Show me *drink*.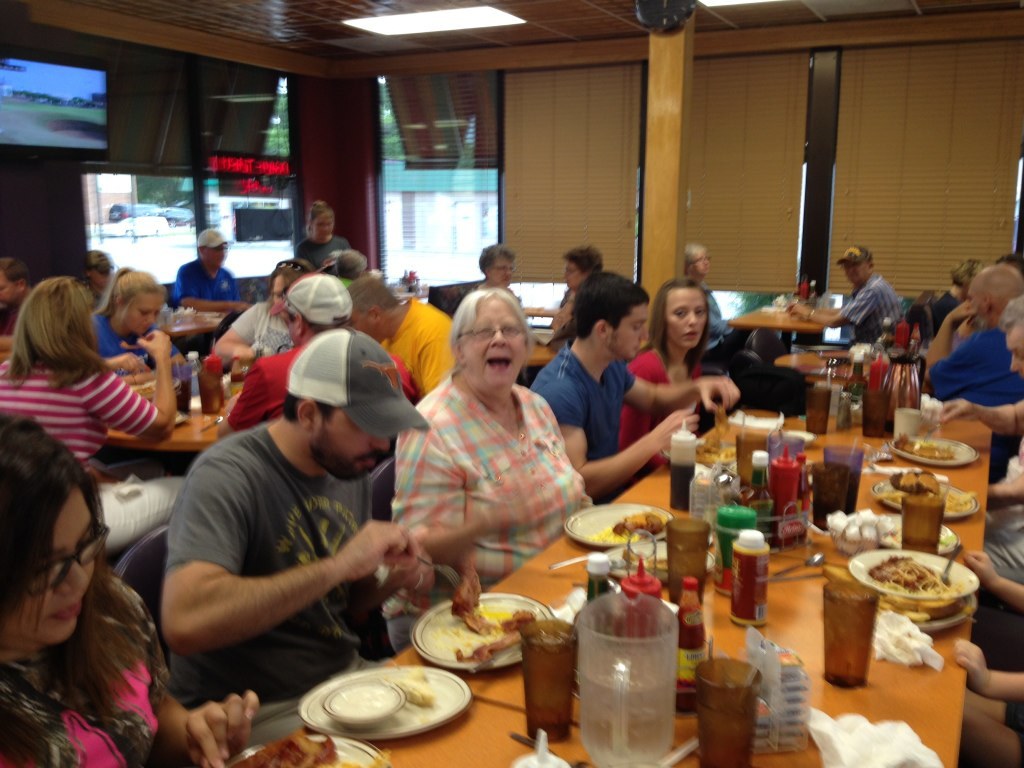
*drink* is here: (733, 431, 765, 486).
